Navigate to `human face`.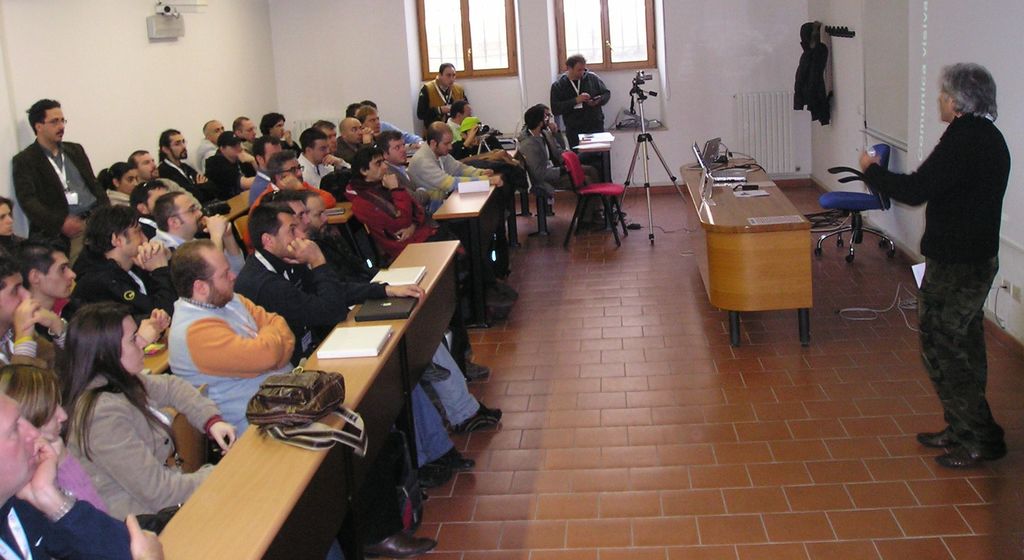
Navigation target: [934,90,955,124].
